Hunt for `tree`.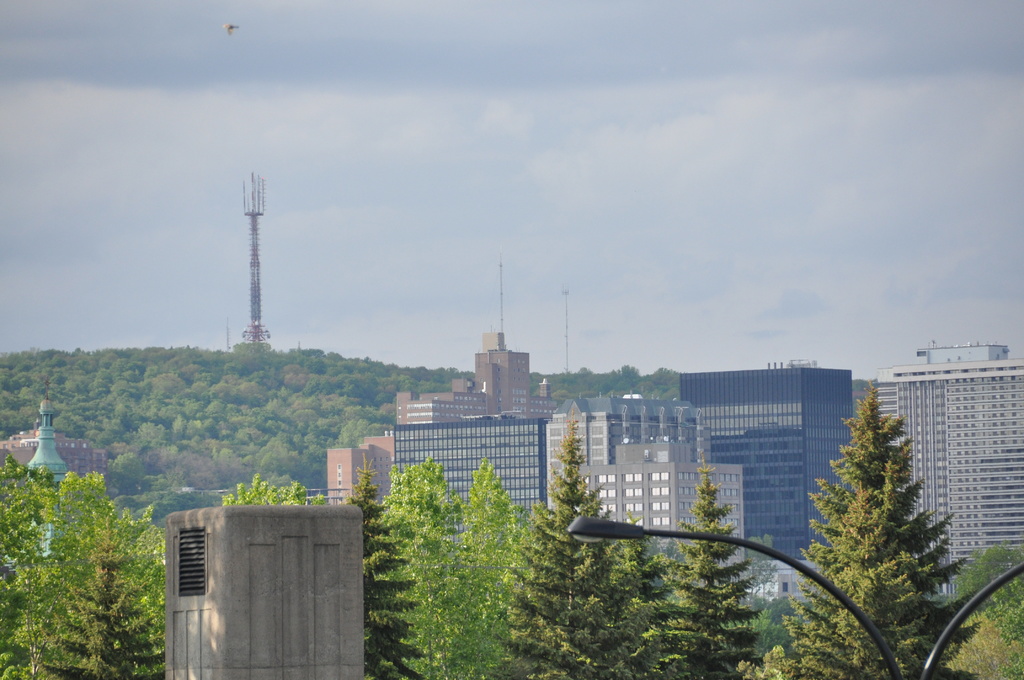
Hunted down at <box>6,339,465,480</box>.
